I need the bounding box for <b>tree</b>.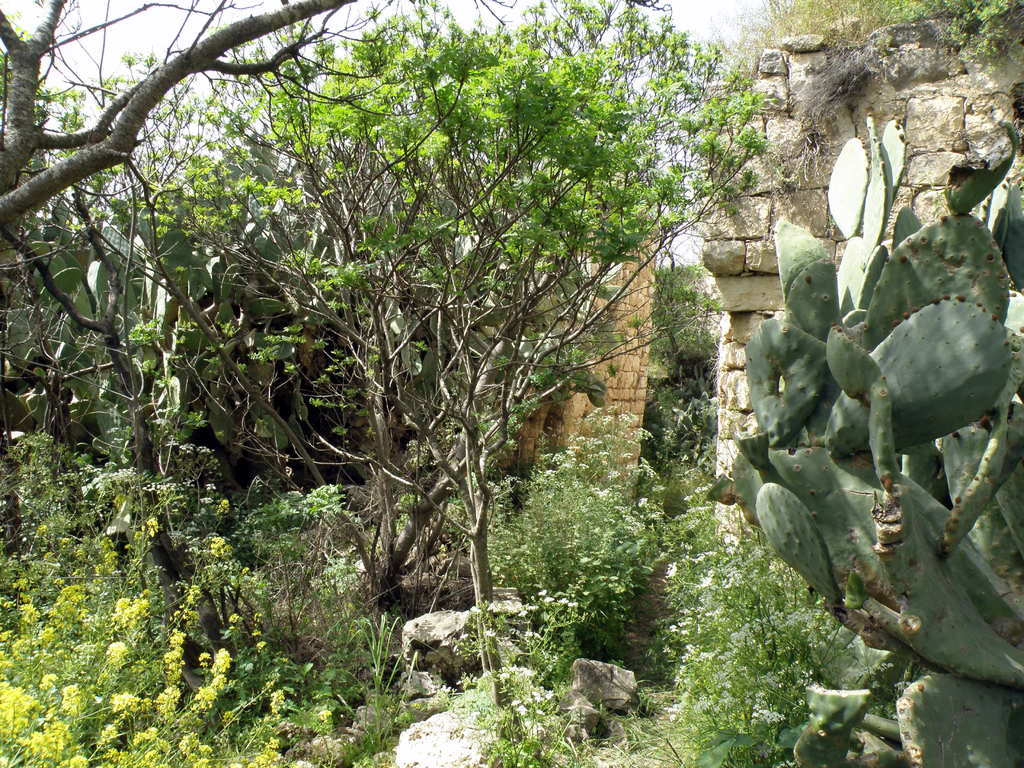
Here it is: 0:0:399:241.
